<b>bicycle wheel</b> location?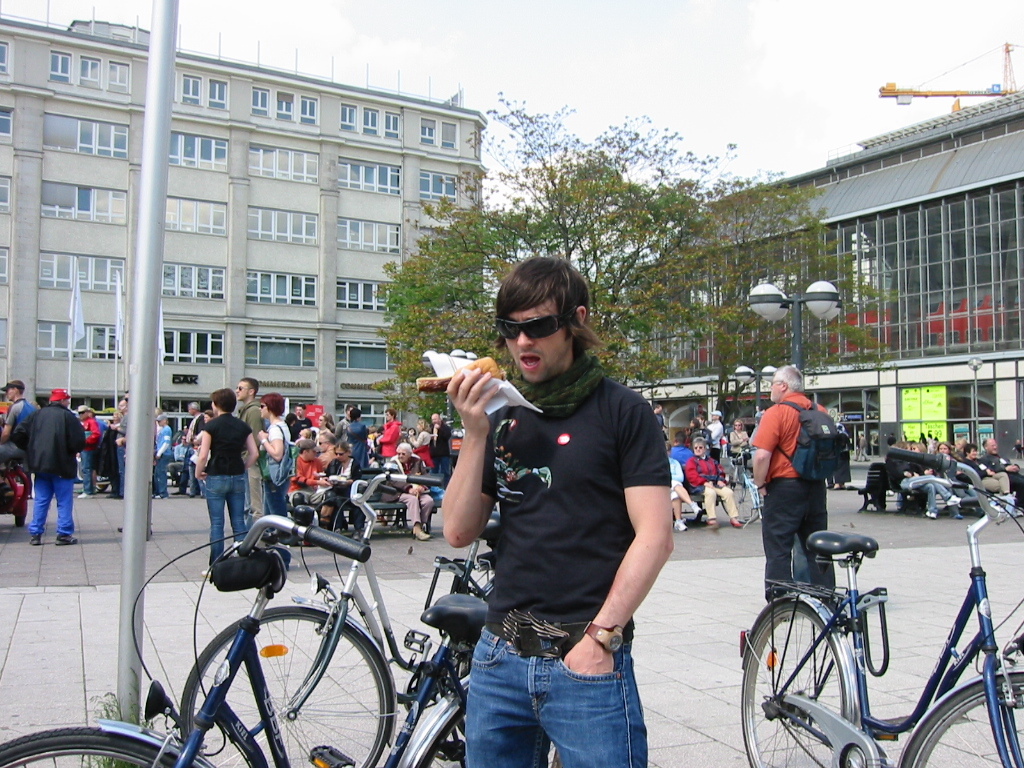
x1=185 y1=606 x2=398 y2=767
